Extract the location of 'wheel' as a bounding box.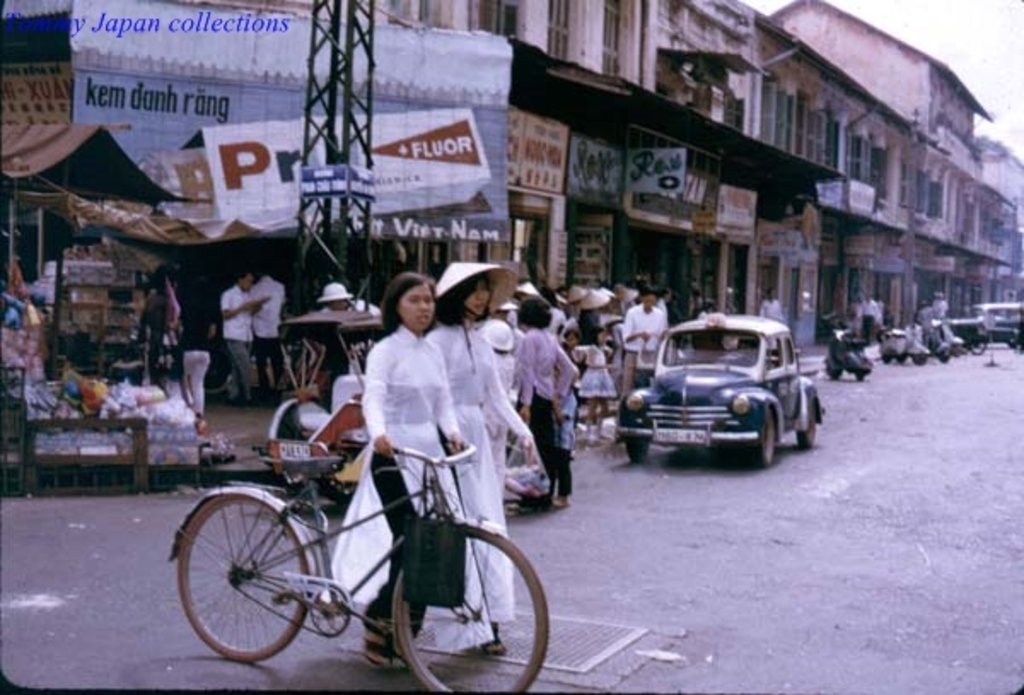
{"left": 387, "top": 517, "right": 553, "bottom": 693}.
